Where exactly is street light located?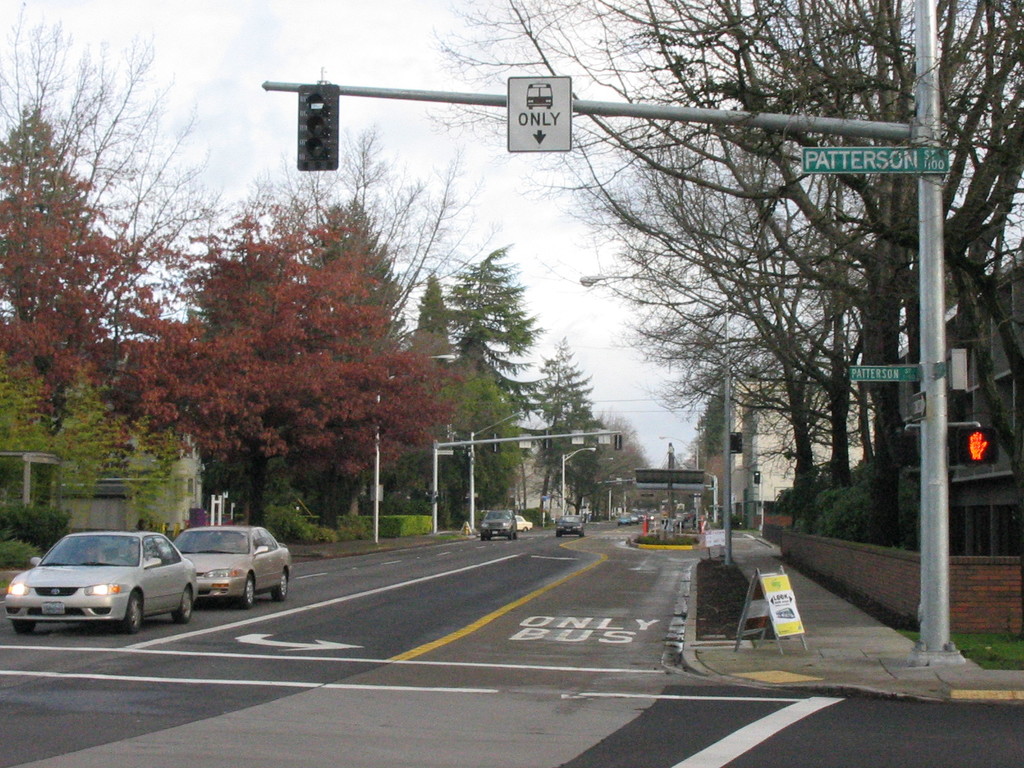
Its bounding box is box(467, 405, 551, 532).
